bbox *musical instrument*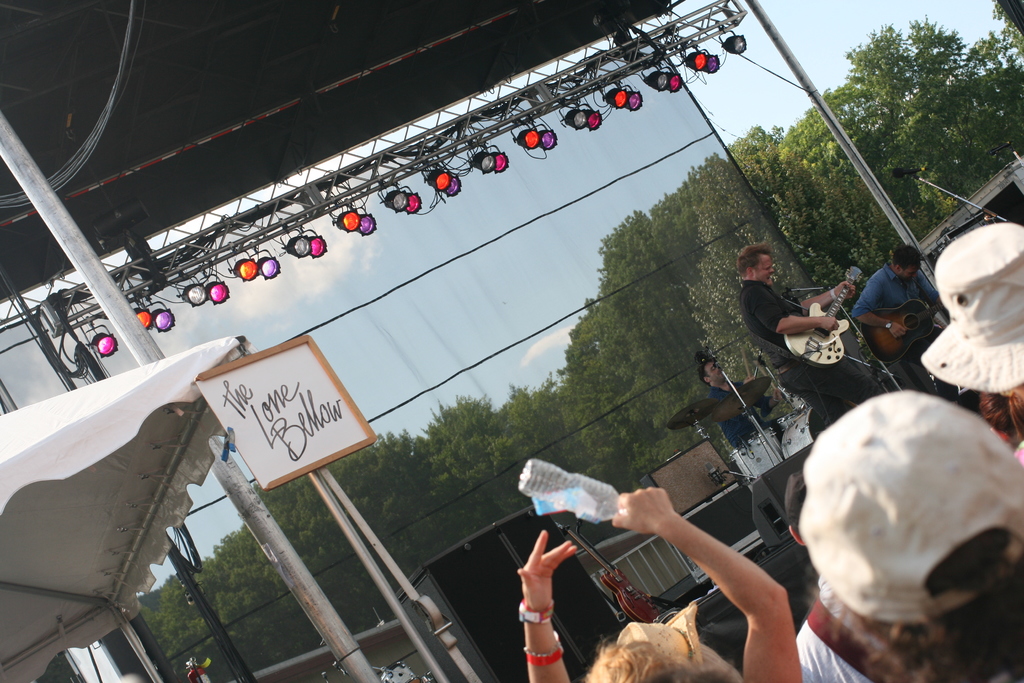
x1=856, y1=300, x2=945, y2=365
